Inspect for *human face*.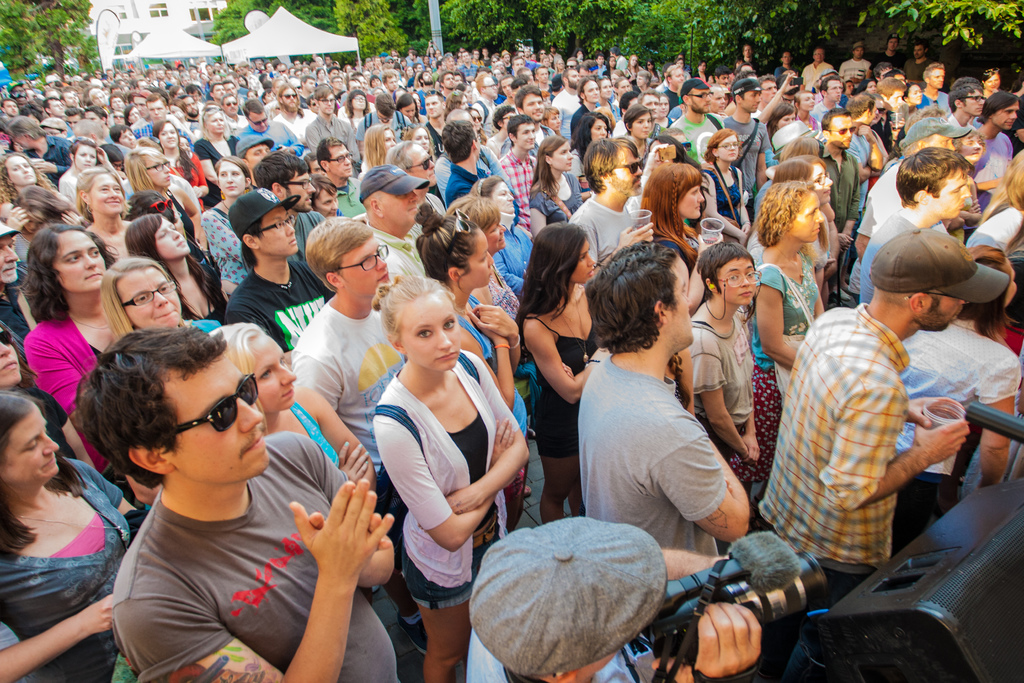
Inspection: (left=928, top=293, right=961, bottom=340).
